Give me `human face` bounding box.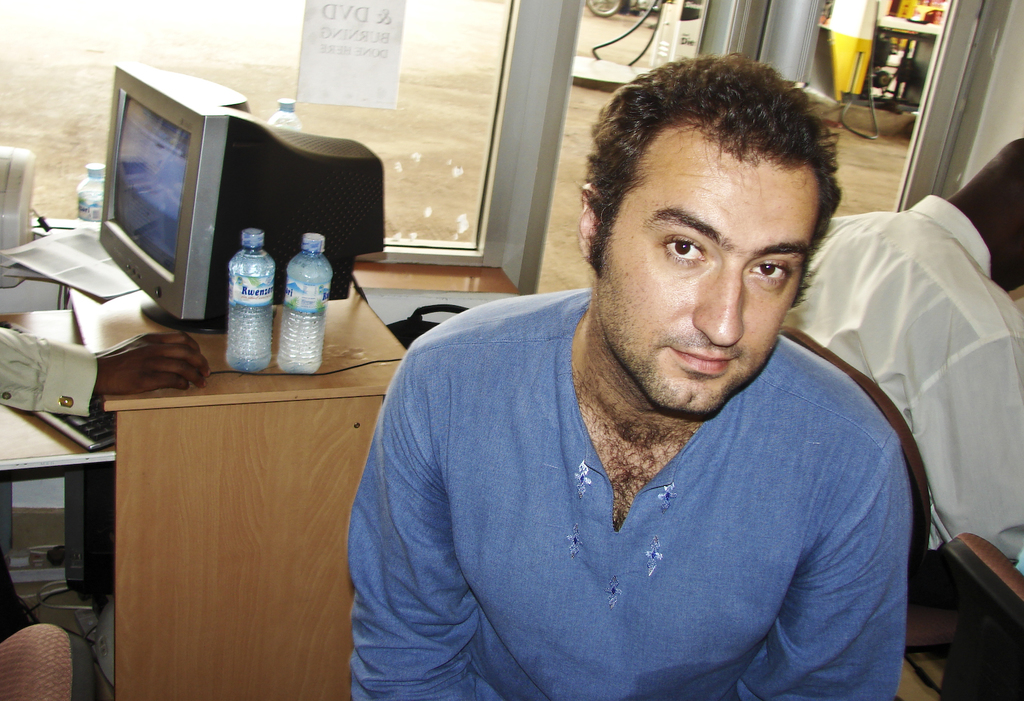
x1=594 y1=151 x2=819 y2=417.
